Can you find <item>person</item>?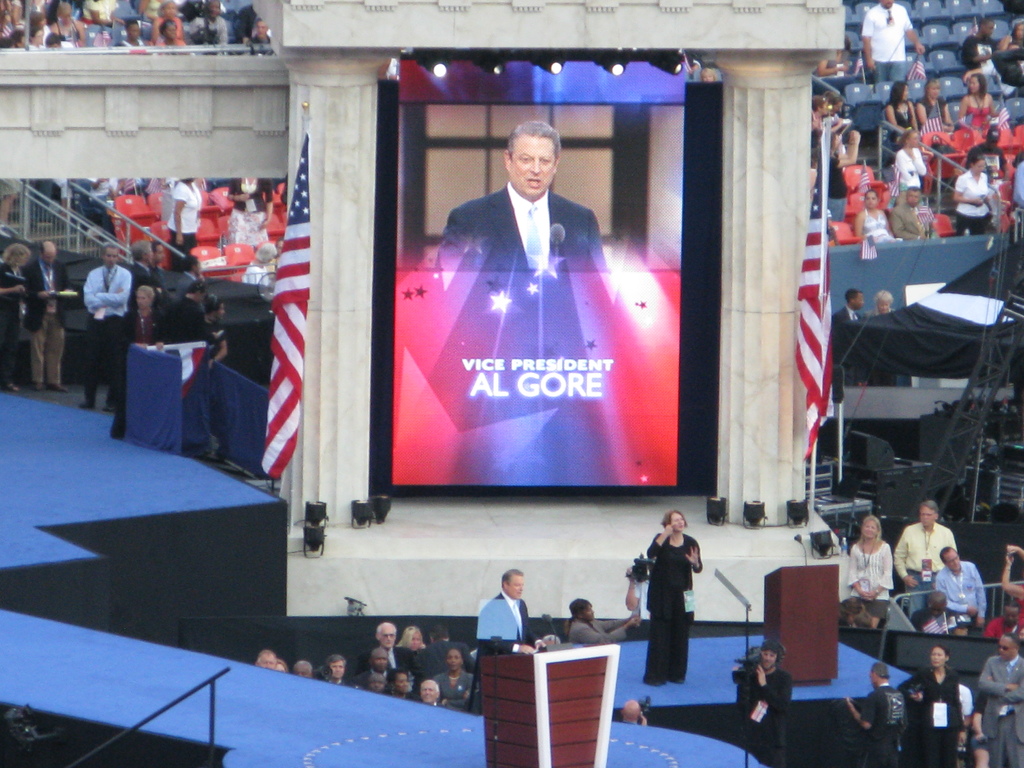
Yes, bounding box: 161 180 200 270.
